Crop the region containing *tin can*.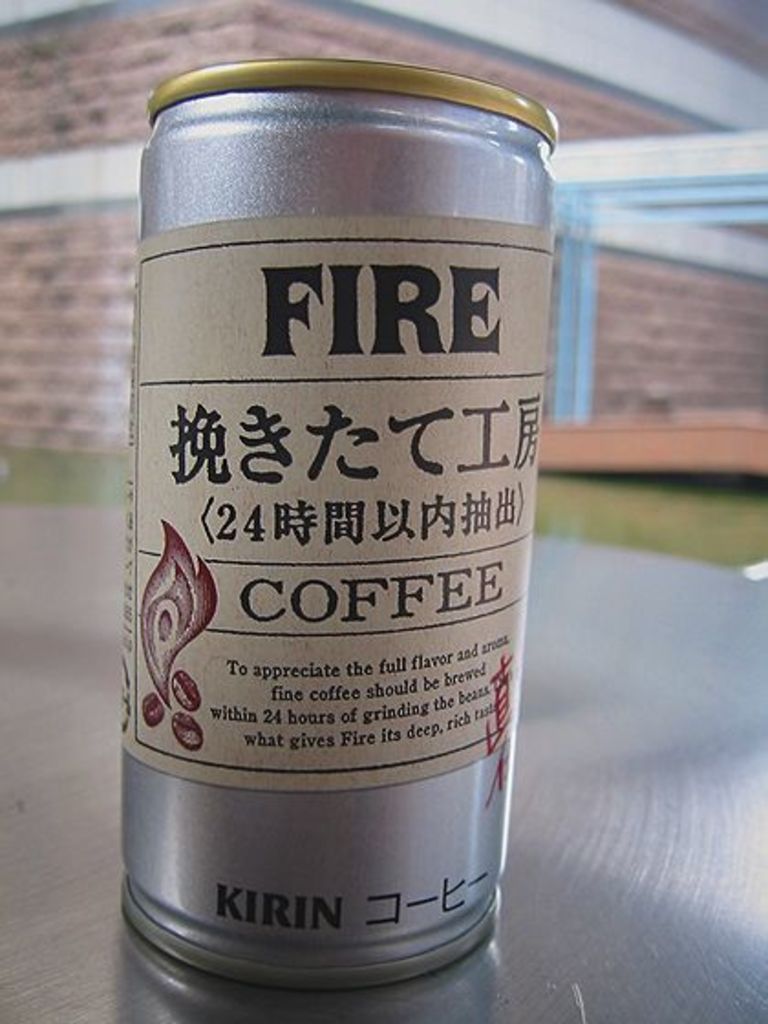
Crop region: bbox=[123, 60, 558, 989].
